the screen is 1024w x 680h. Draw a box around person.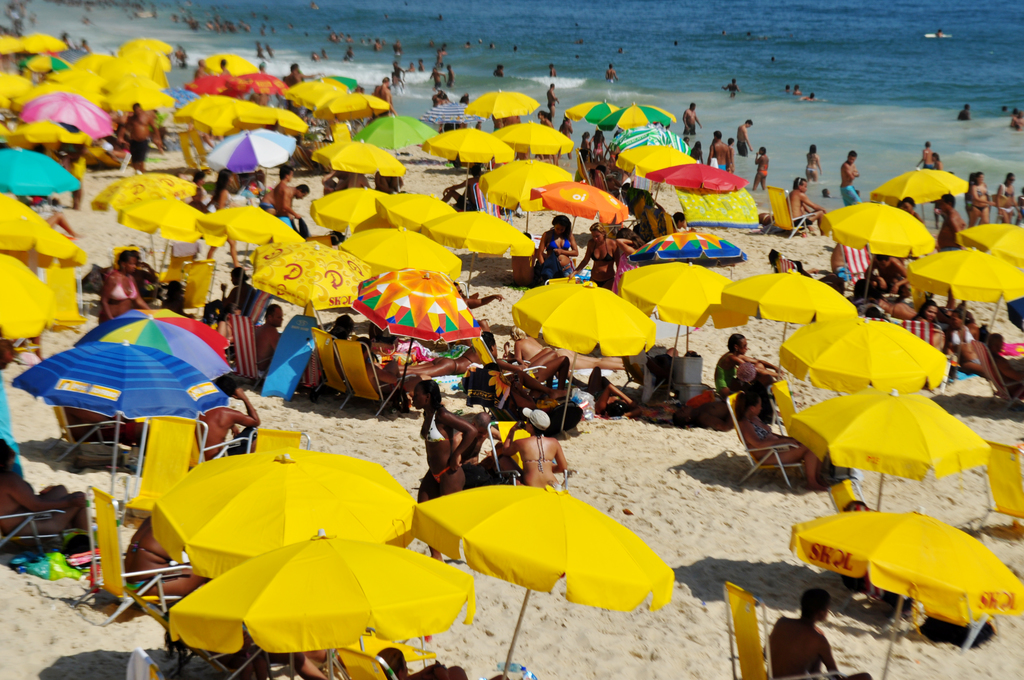
190/385/262/450.
